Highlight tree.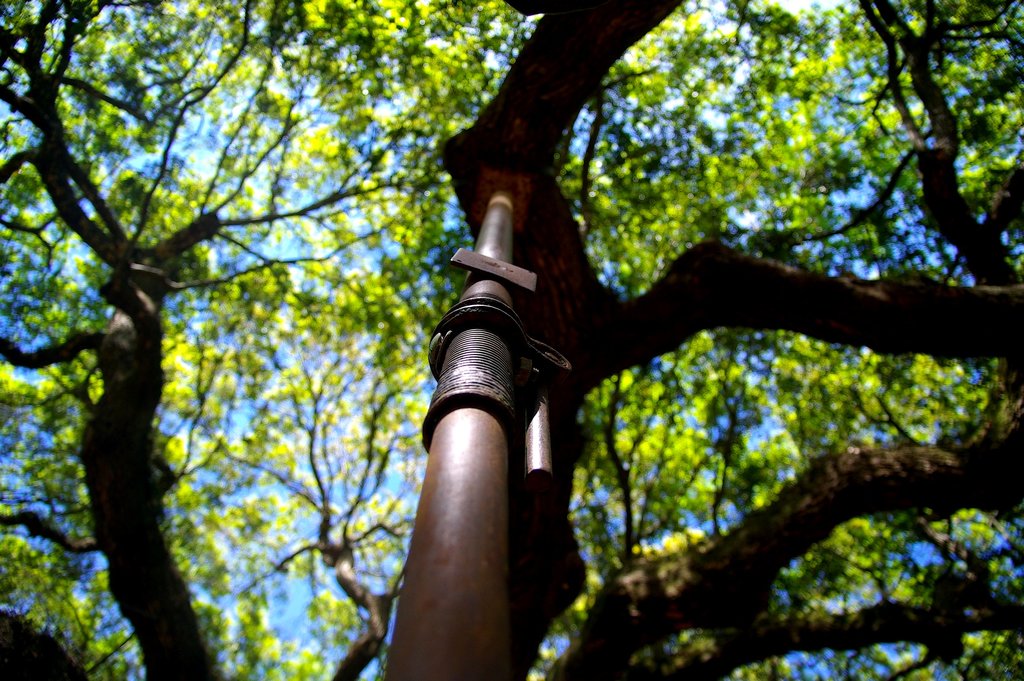
Highlighted region: Rect(94, 0, 1002, 675).
